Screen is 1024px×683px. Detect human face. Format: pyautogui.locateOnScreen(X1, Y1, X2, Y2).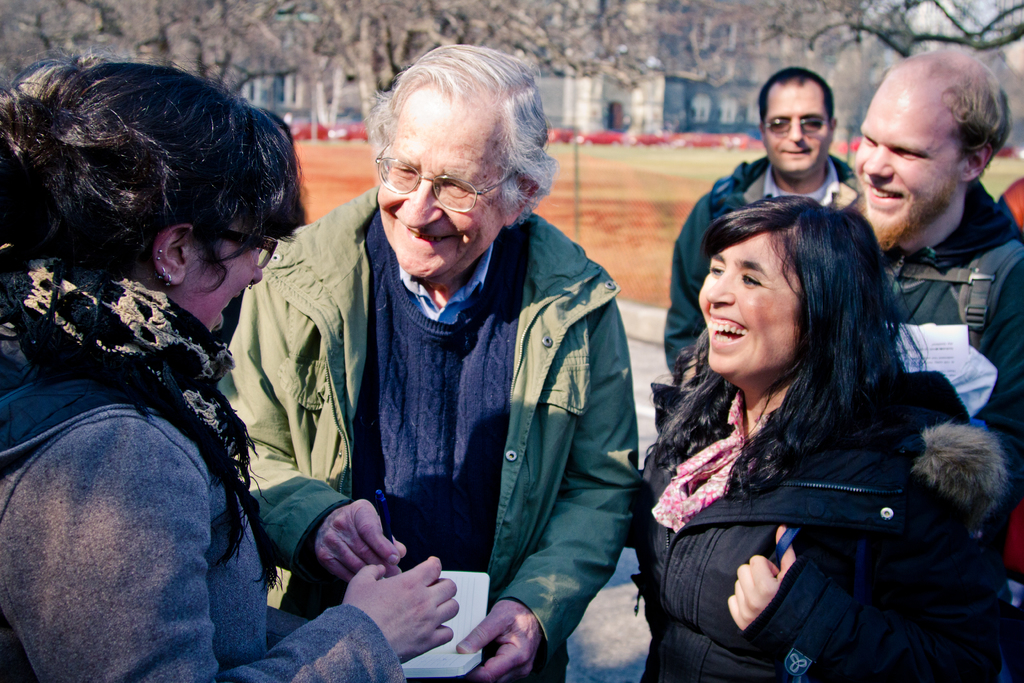
pyautogui.locateOnScreen(182, 218, 264, 339).
